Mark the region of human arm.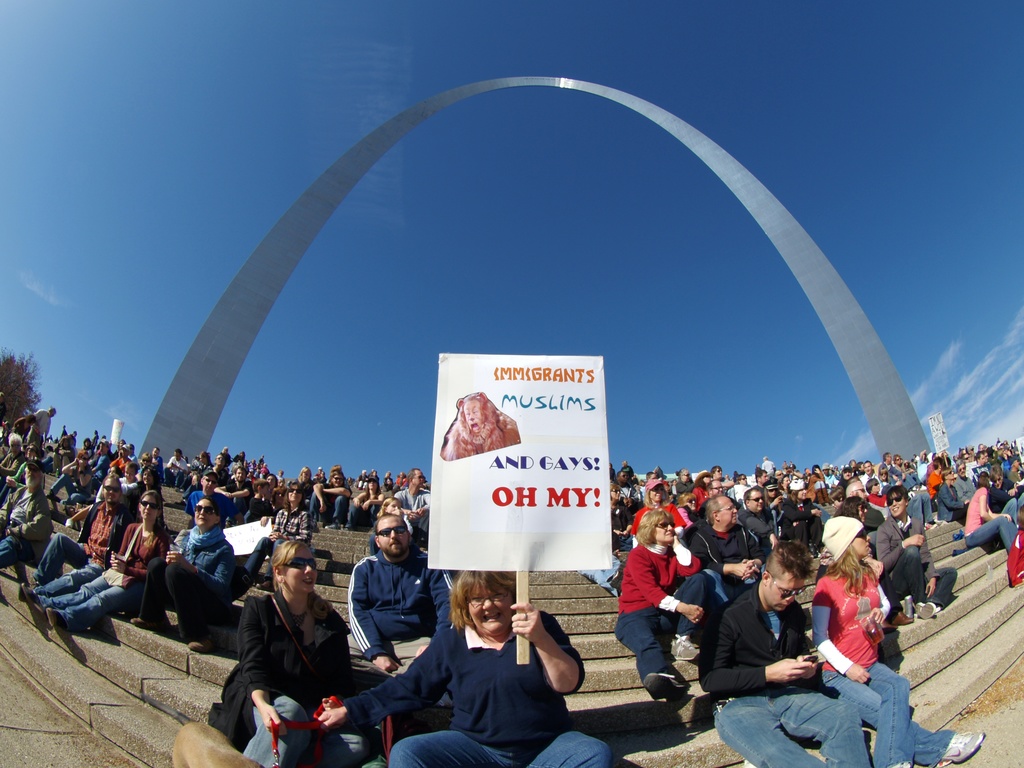
Region: x1=102, y1=526, x2=133, y2=574.
